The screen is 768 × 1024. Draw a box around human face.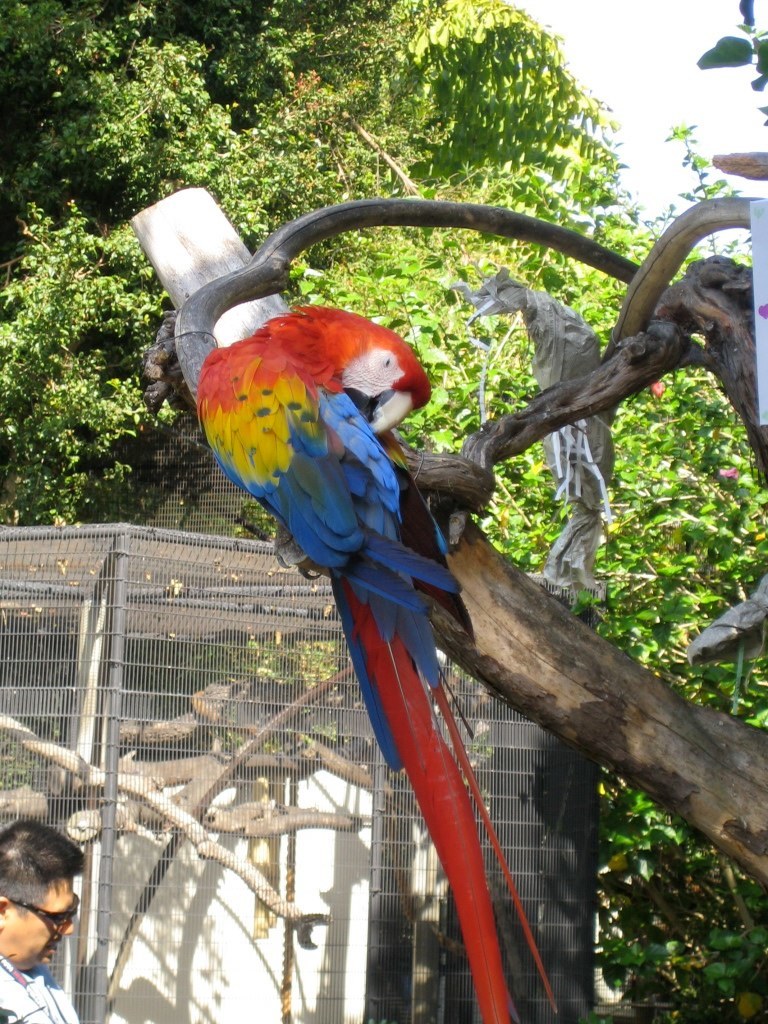
<region>0, 875, 80, 974</region>.
